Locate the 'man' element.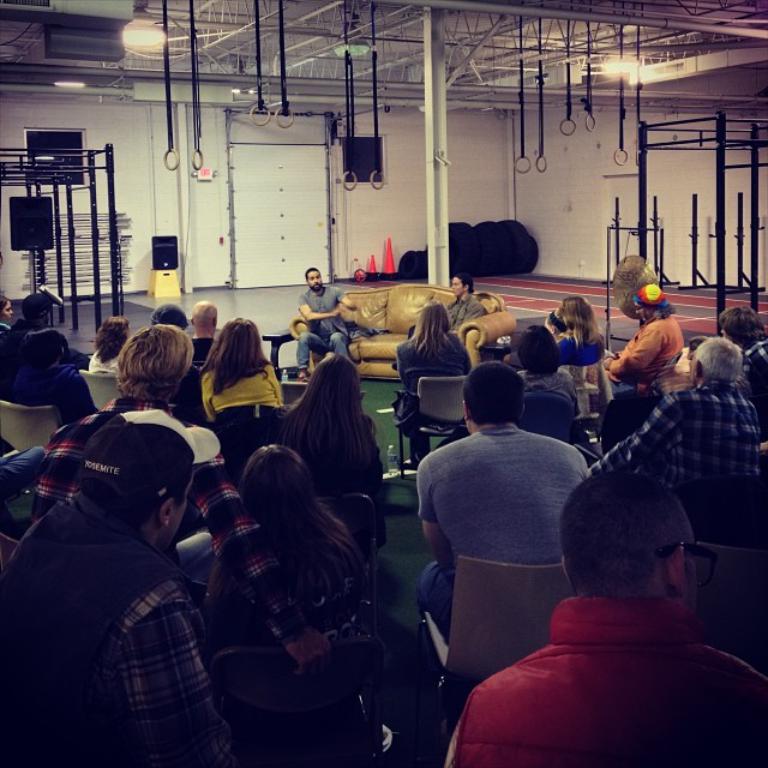
Element bbox: <region>431, 433, 730, 750</region>.
